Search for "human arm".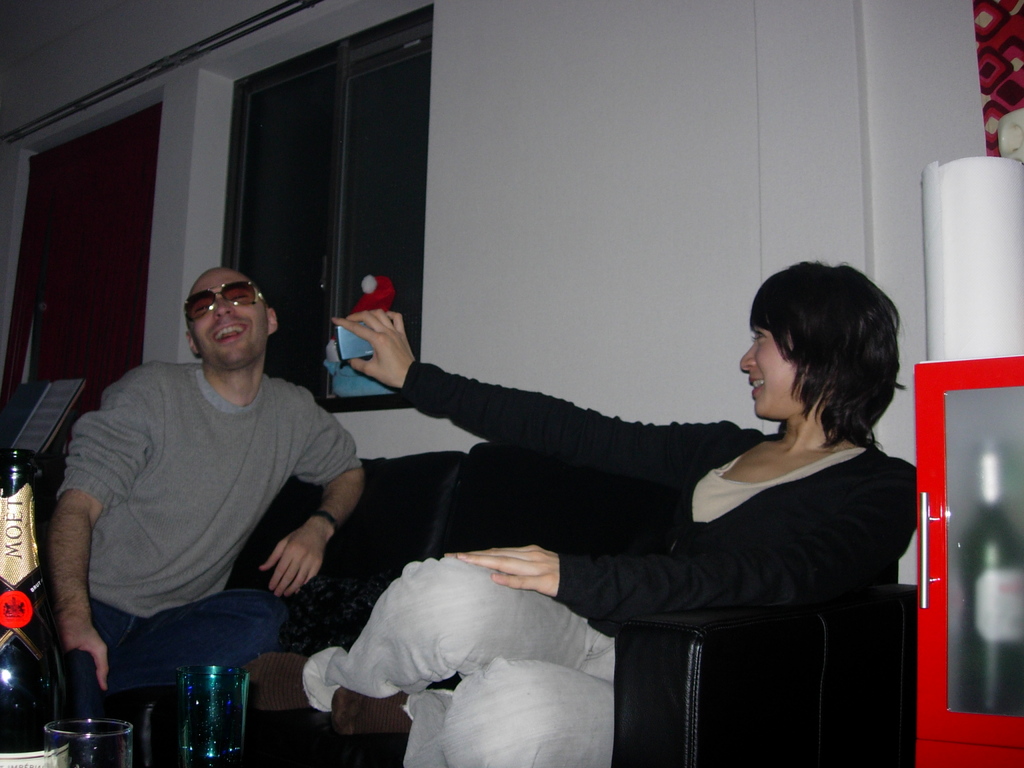
Found at [433,459,920,623].
